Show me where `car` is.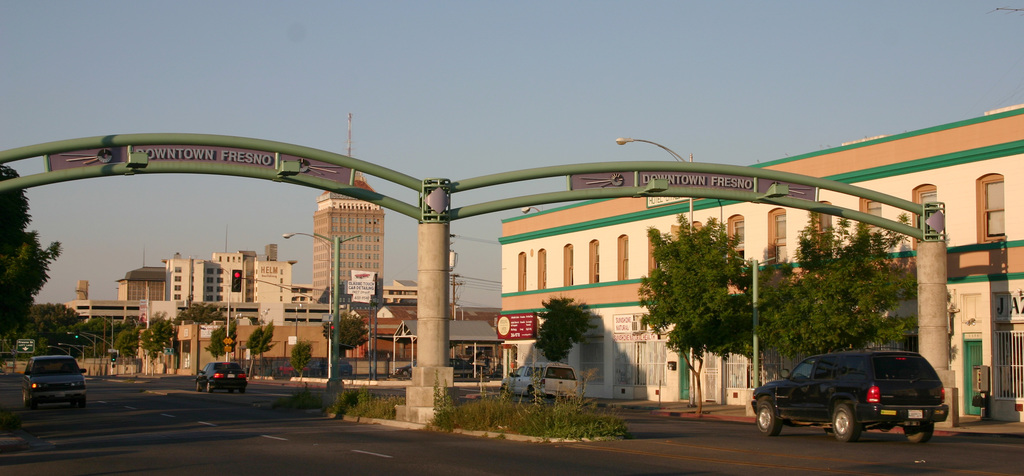
`car` is at select_region(750, 343, 951, 436).
